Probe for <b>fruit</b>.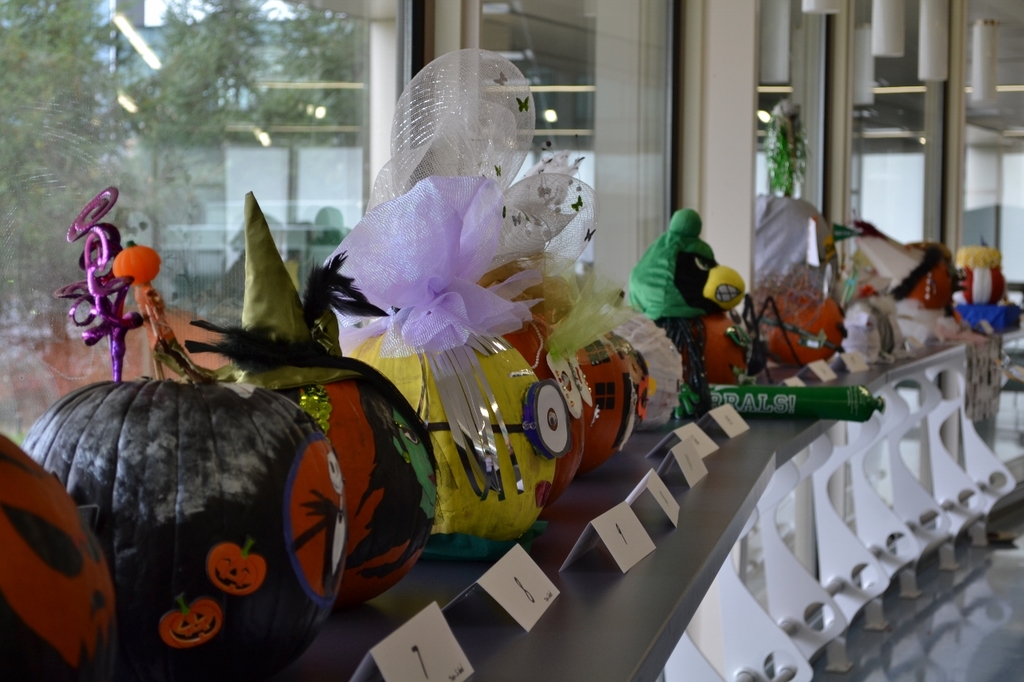
Probe result: {"x1": 179, "y1": 319, "x2": 444, "y2": 605}.
